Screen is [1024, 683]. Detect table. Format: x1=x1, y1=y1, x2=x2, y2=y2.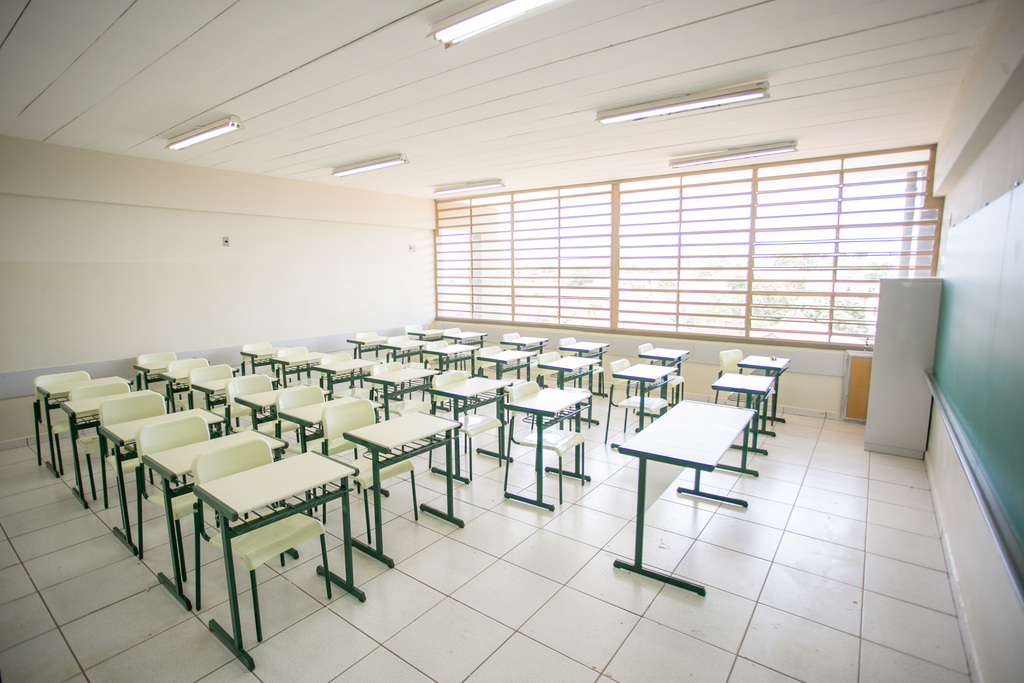
x1=538, y1=356, x2=598, y2=393.
